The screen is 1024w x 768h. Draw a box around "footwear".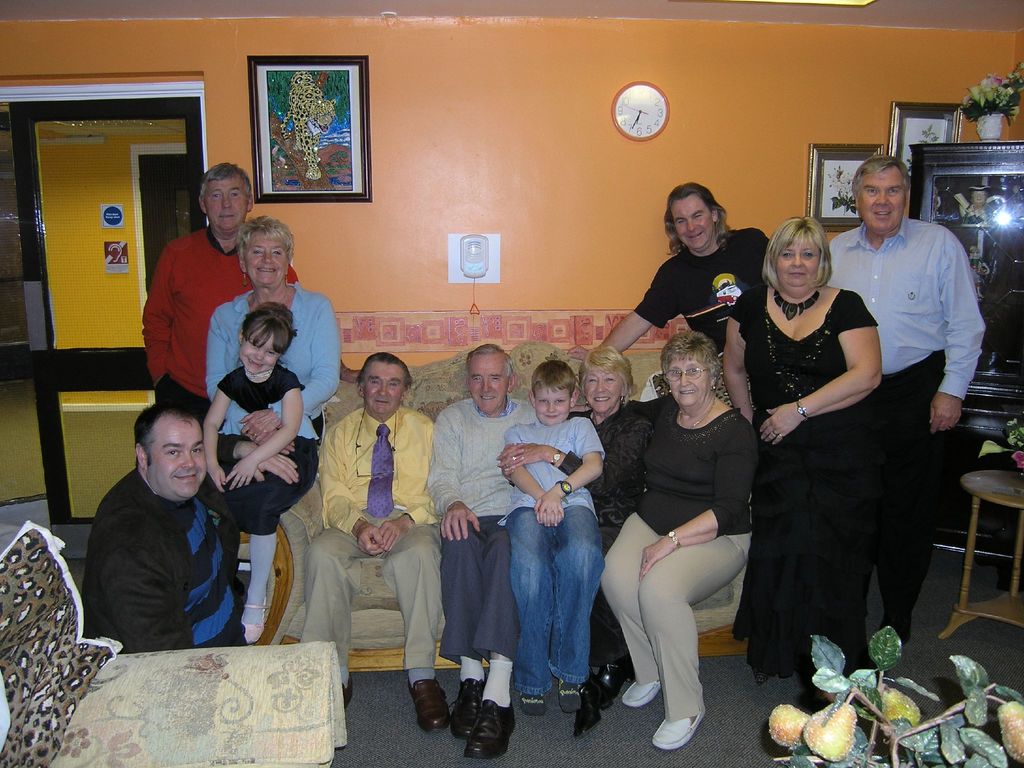
box(342, 673, 352, 701).
